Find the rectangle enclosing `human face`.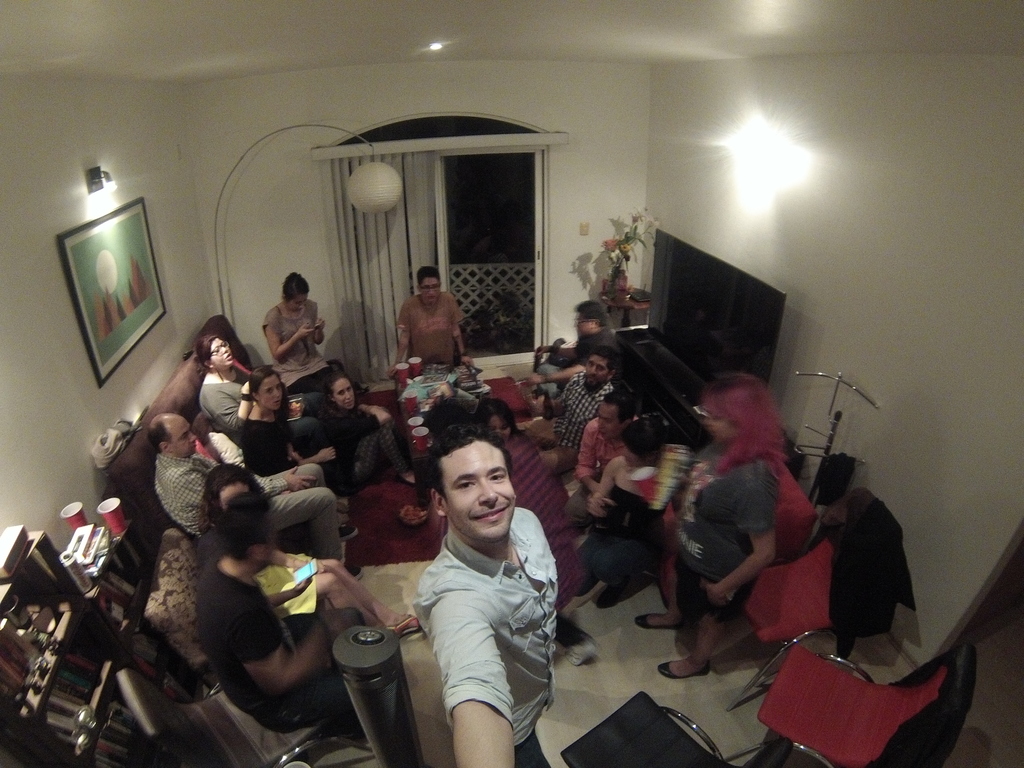
704:403:732:444.
